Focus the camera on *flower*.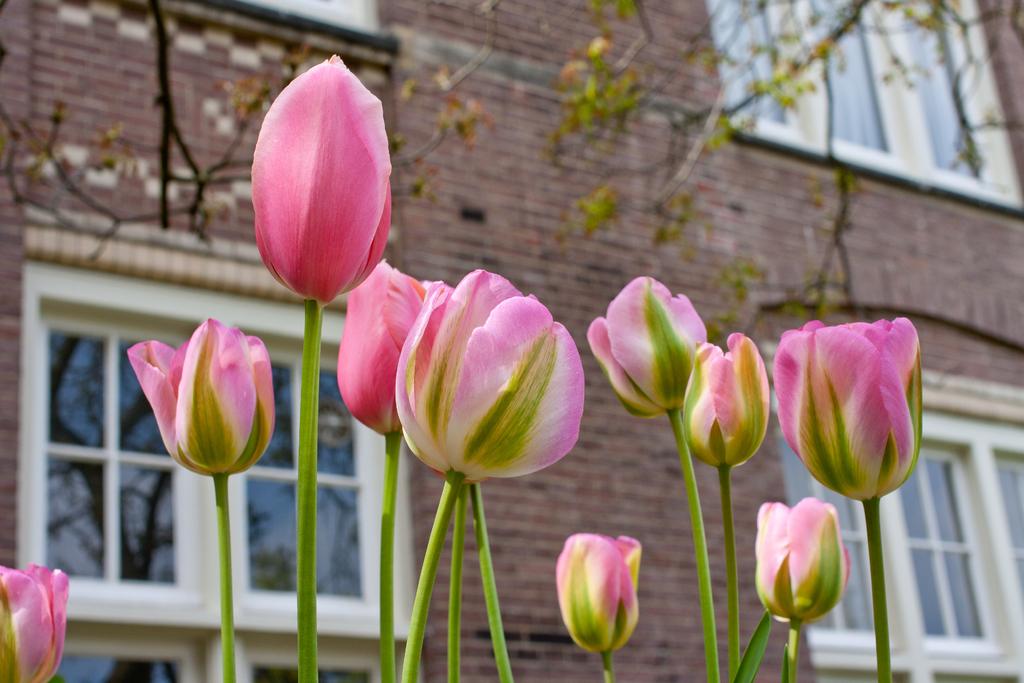
Focus region: [left=253, top=53, right=395, bottom=315].
